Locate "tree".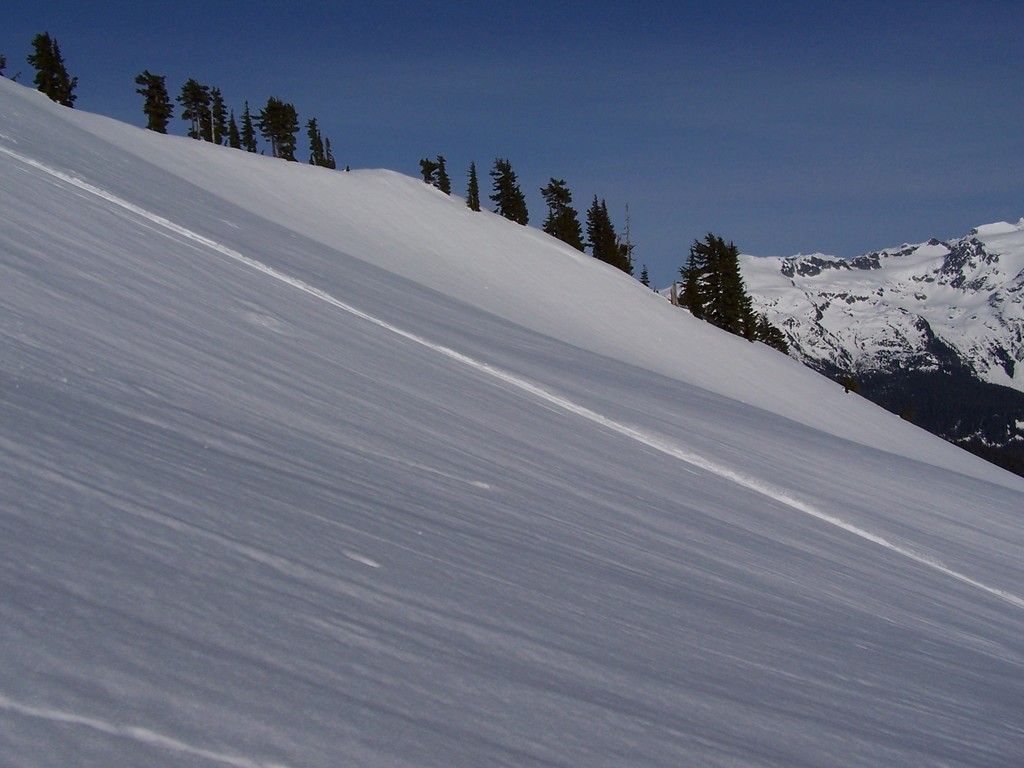
Bounding box: 536 174 586 253.
